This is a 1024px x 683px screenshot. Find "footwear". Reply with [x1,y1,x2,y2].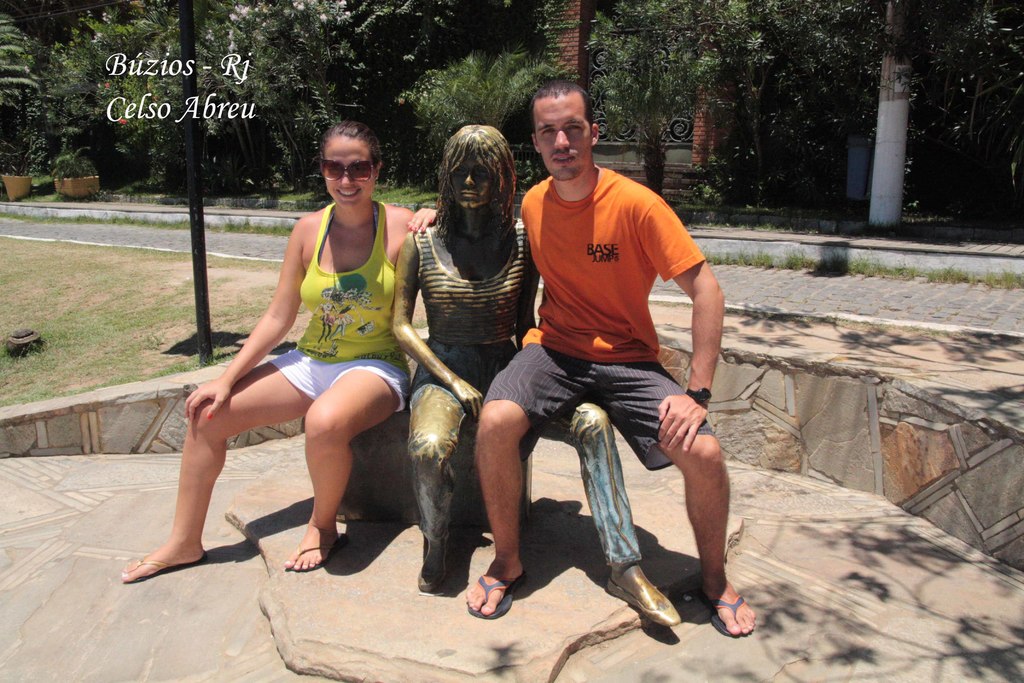
[697,578,758,639].
